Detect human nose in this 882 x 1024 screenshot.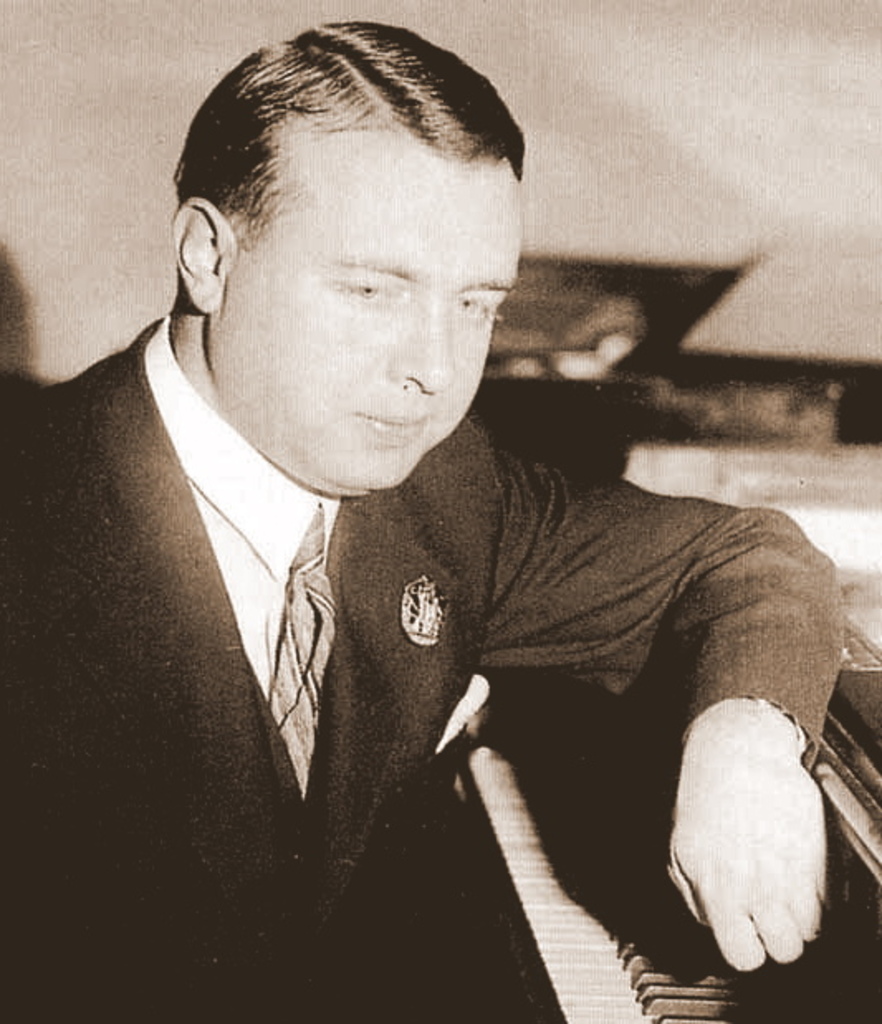
Detection: {"left": 382, "top": 296, "right": 455, "bottom": 394}.
